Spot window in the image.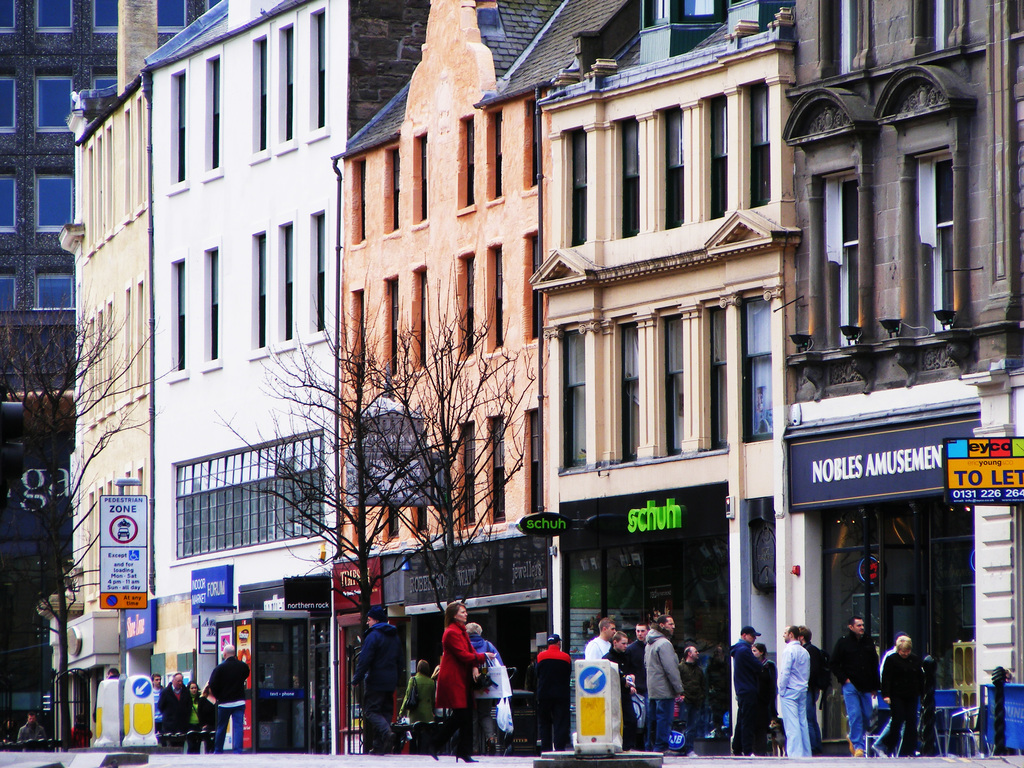
window found at (left=344, top=284, right=375, bottom=394).
